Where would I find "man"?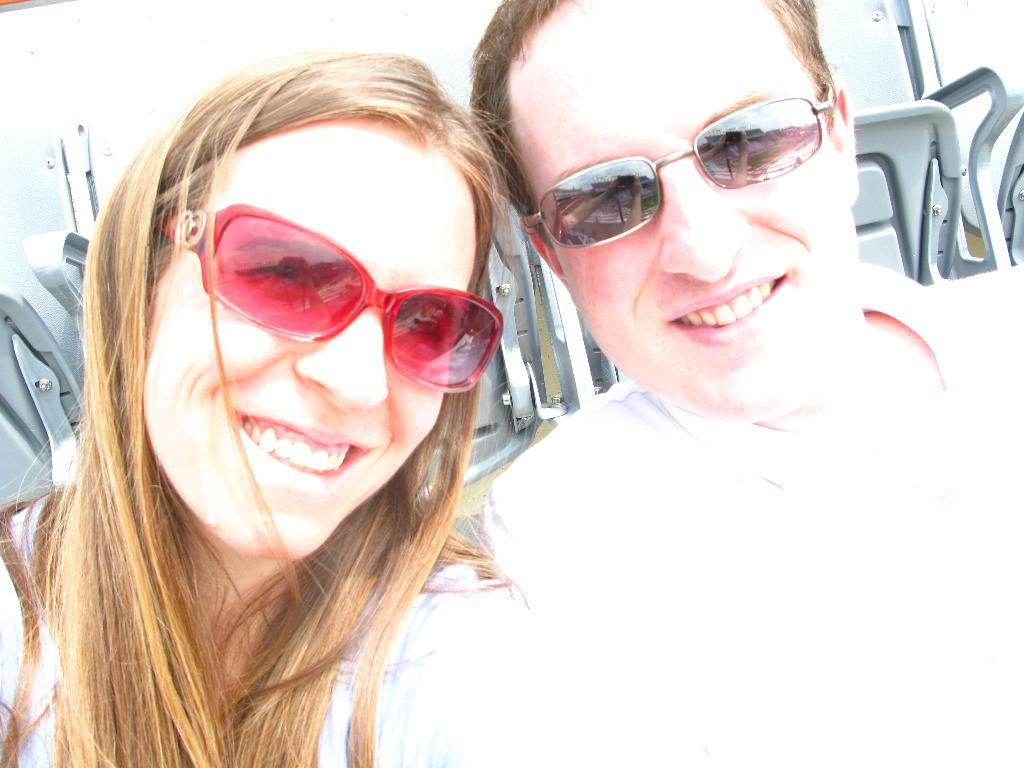
At [470, 0, 1023, 767].
